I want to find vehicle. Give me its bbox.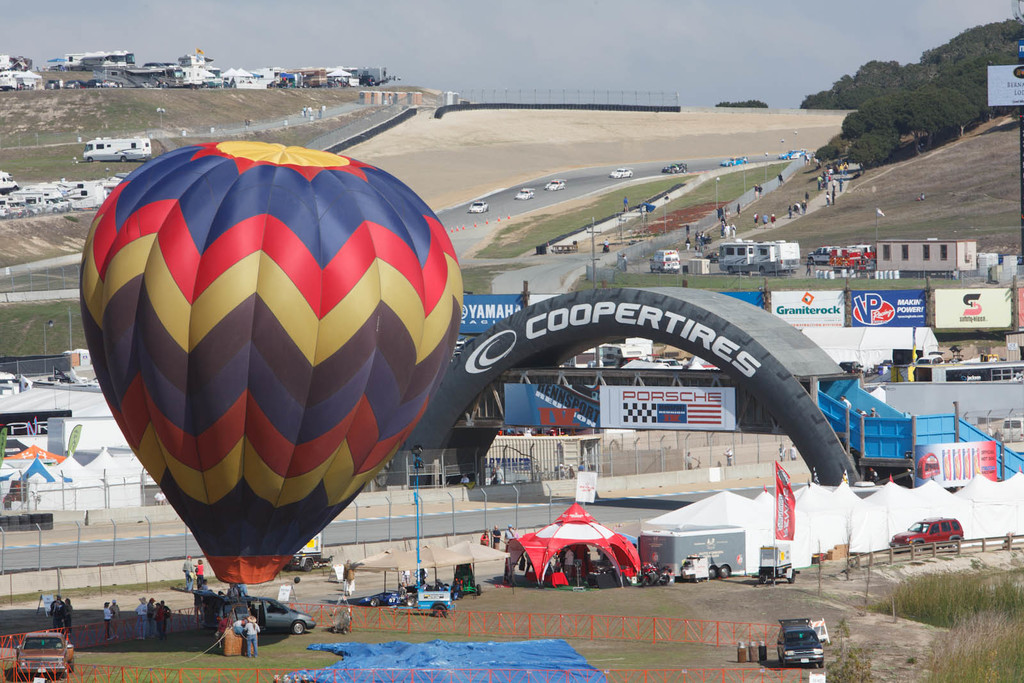
773:621:826:668.
